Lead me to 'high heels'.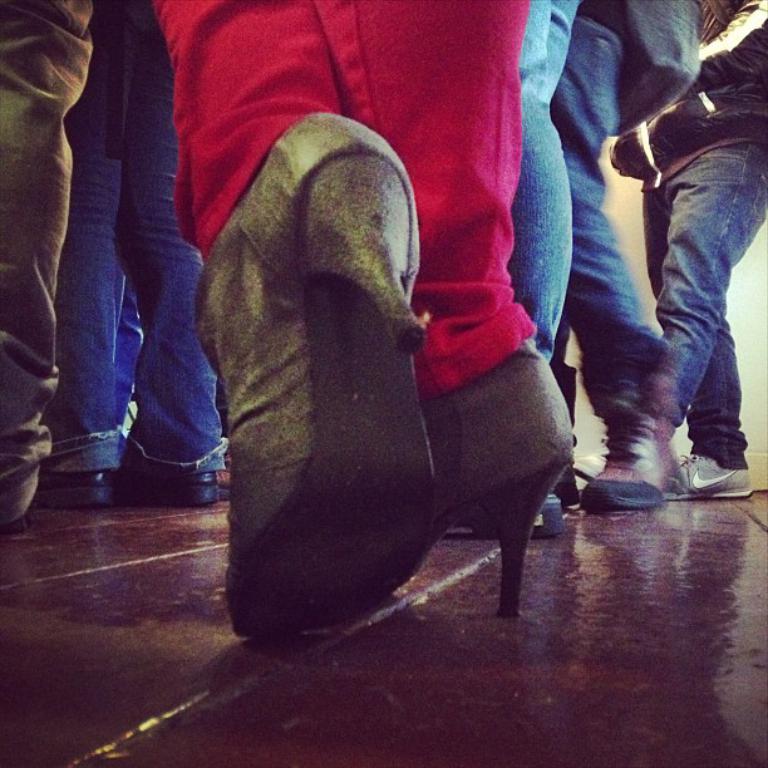
Lead to {"left": 425, "top": 341, "right": 577, "bottom": 615}.
